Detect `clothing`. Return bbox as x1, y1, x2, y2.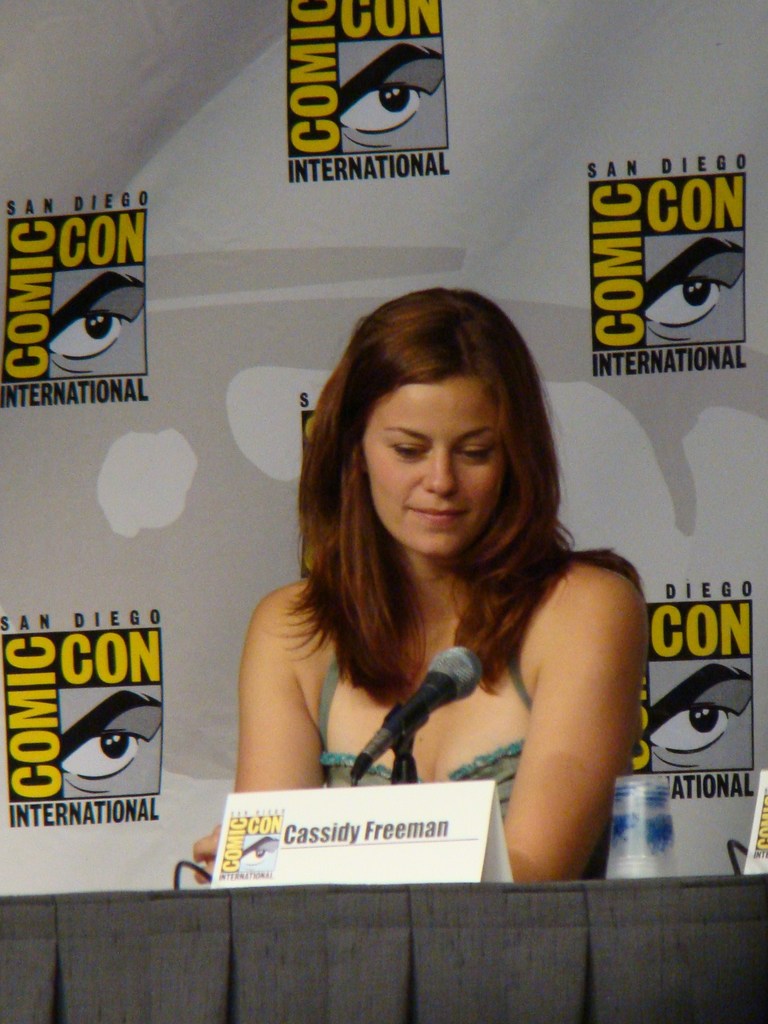
177, 570, 665, 836.
